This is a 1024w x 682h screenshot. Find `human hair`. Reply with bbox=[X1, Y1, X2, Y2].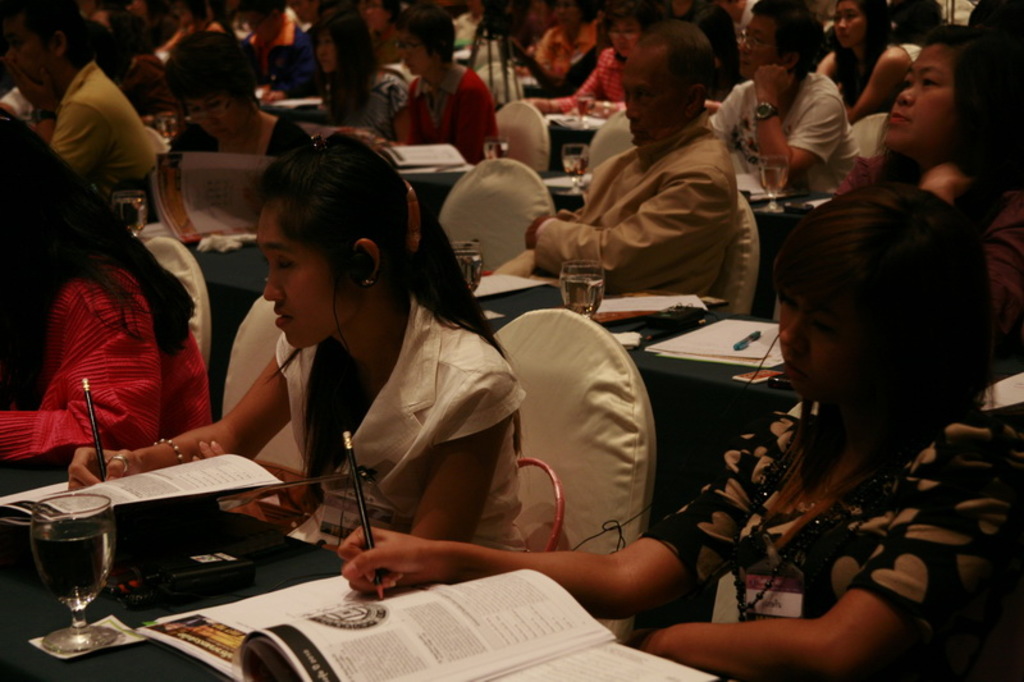
bbox=[876, 20, 1023, 226].
